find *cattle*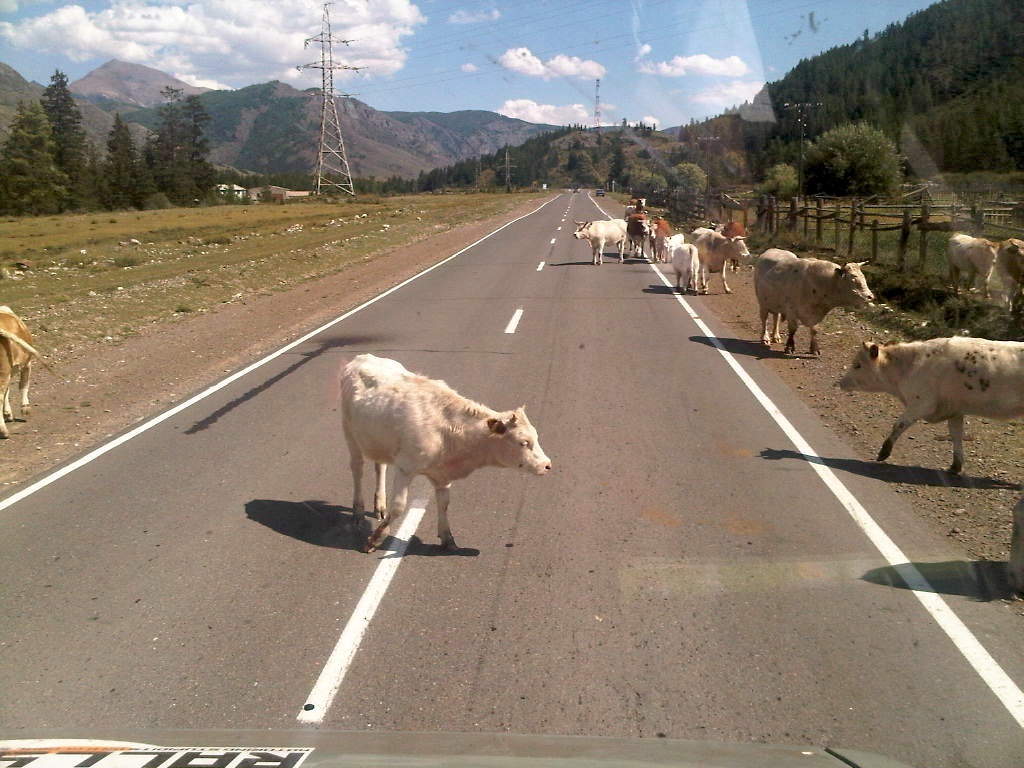
[837,335,1023,470]
